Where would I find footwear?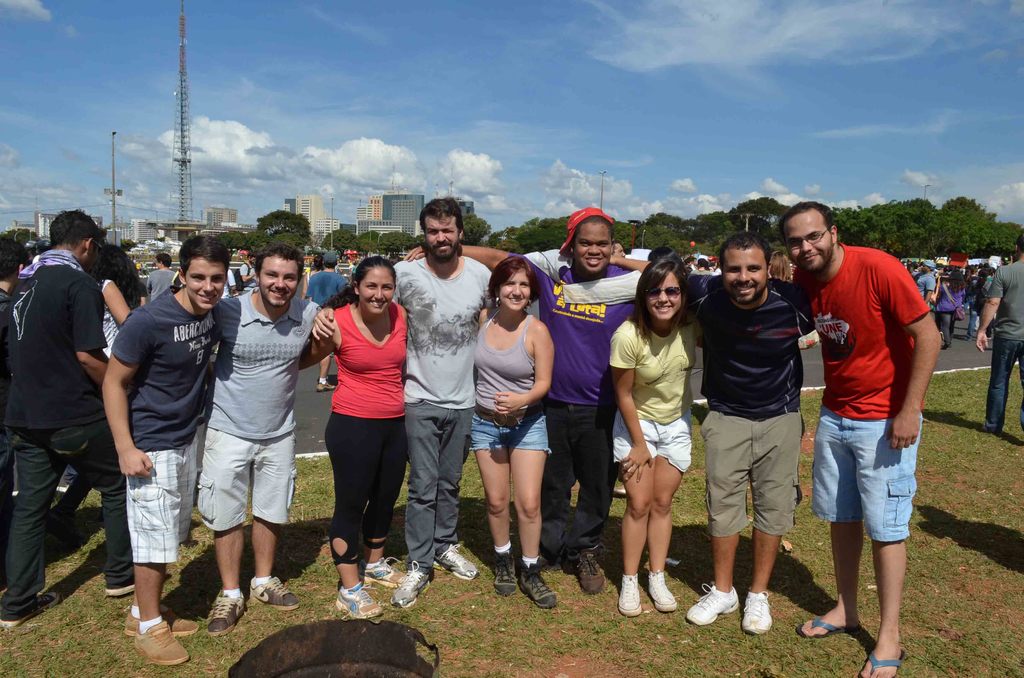
At <bbox>340, 580, 385, 617</bbox>.
